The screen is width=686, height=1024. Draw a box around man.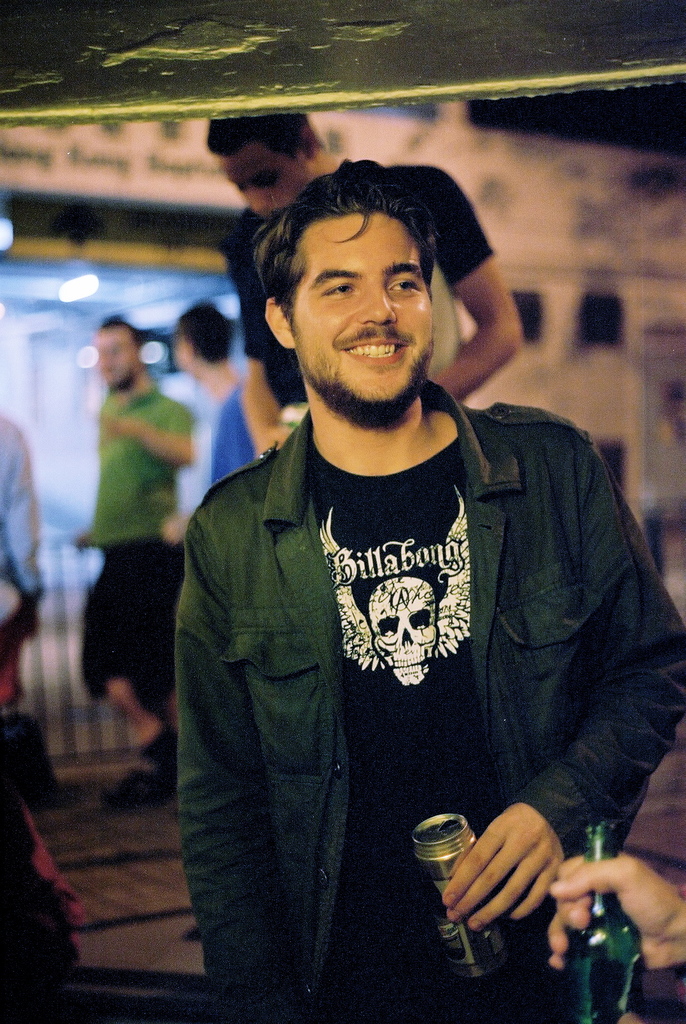
x1=86, y1=314, x2=199, y2=795.
